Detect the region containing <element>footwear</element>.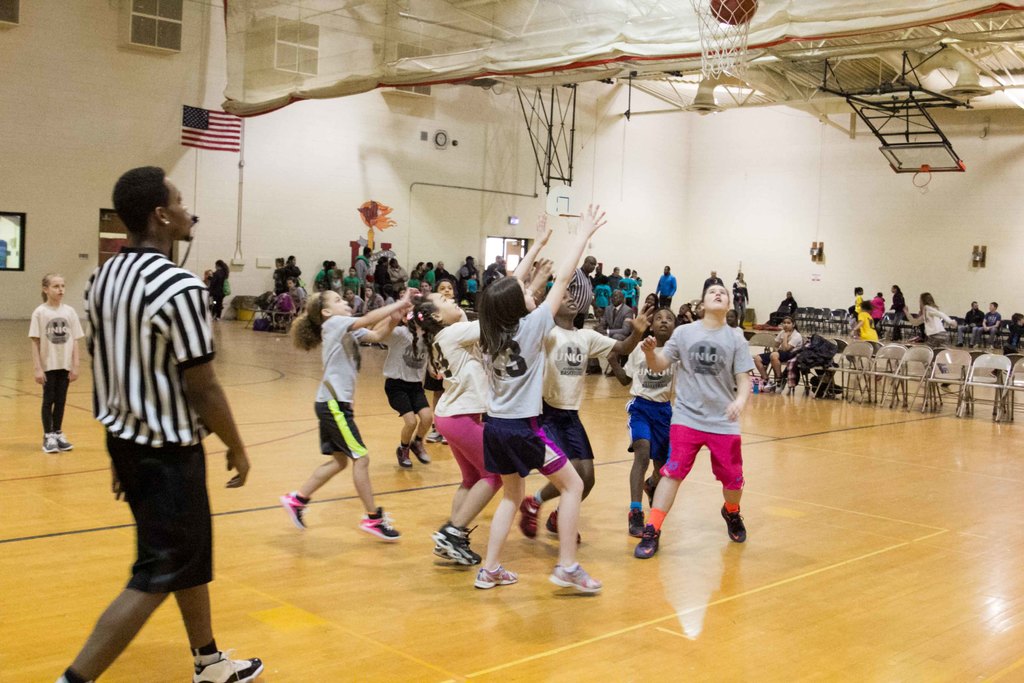
(left=55, top=431, right=79, bottom=451).
